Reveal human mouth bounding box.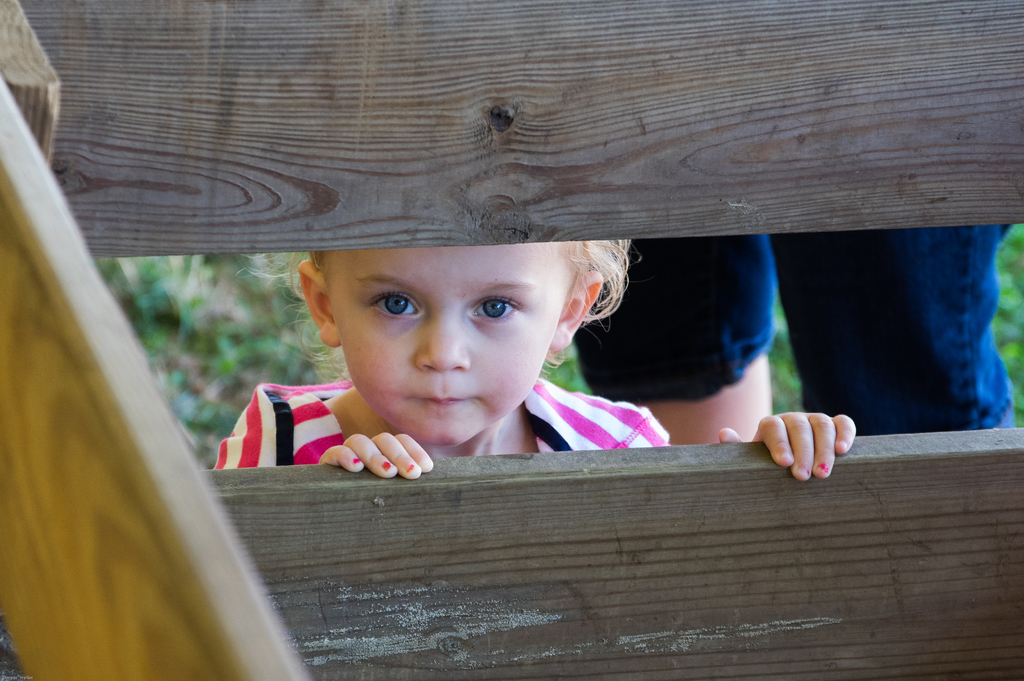
Revealed: rect(408, 398, 483, 411).
